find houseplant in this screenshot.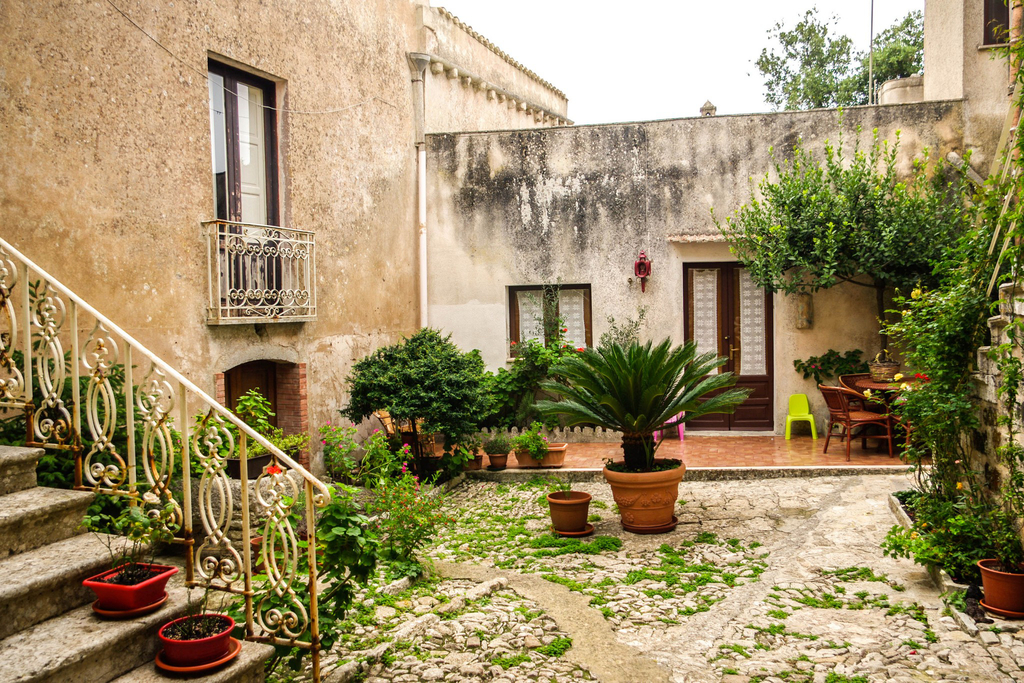
The bounding box for houseplant is (531,336,753,534).
